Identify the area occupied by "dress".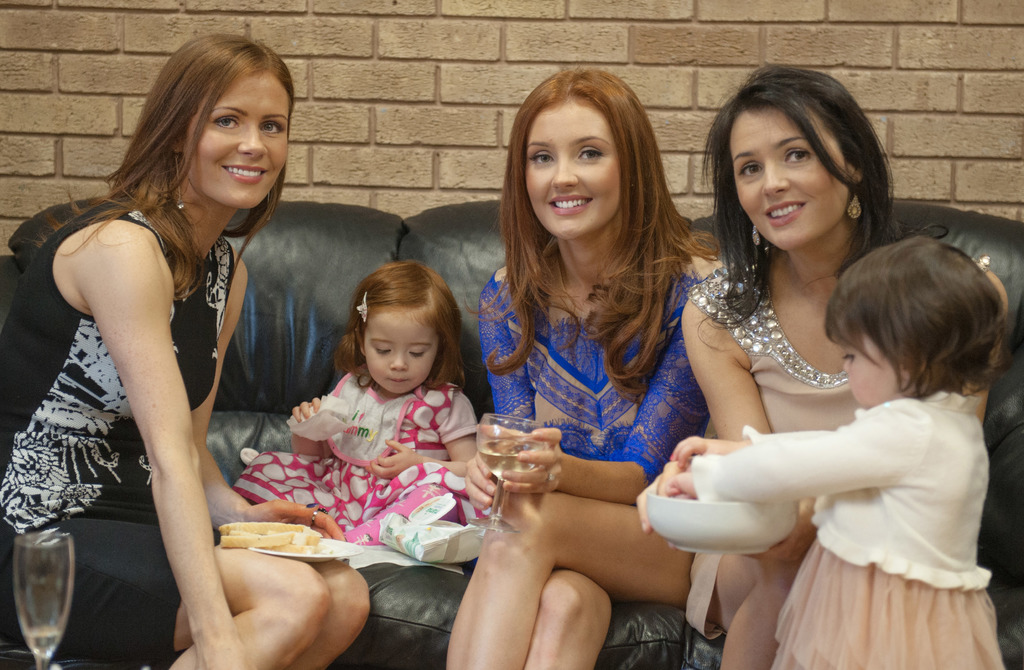
Area: (x1=684, y1=387, x2=1009, y2=669).
